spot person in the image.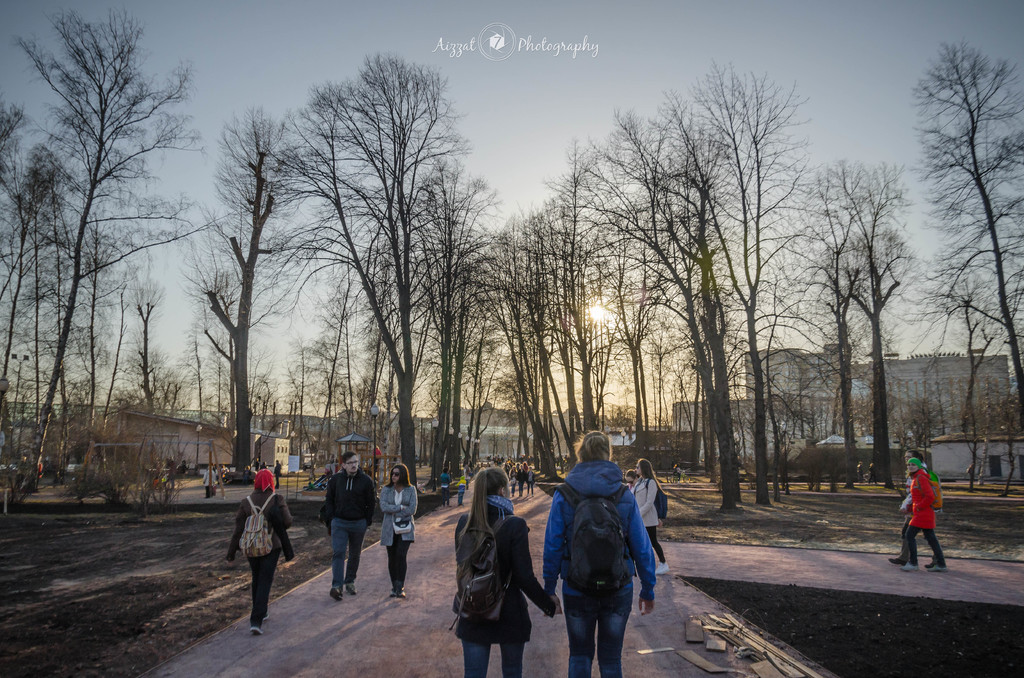
person found at crop(857, 460, 866, 482).
